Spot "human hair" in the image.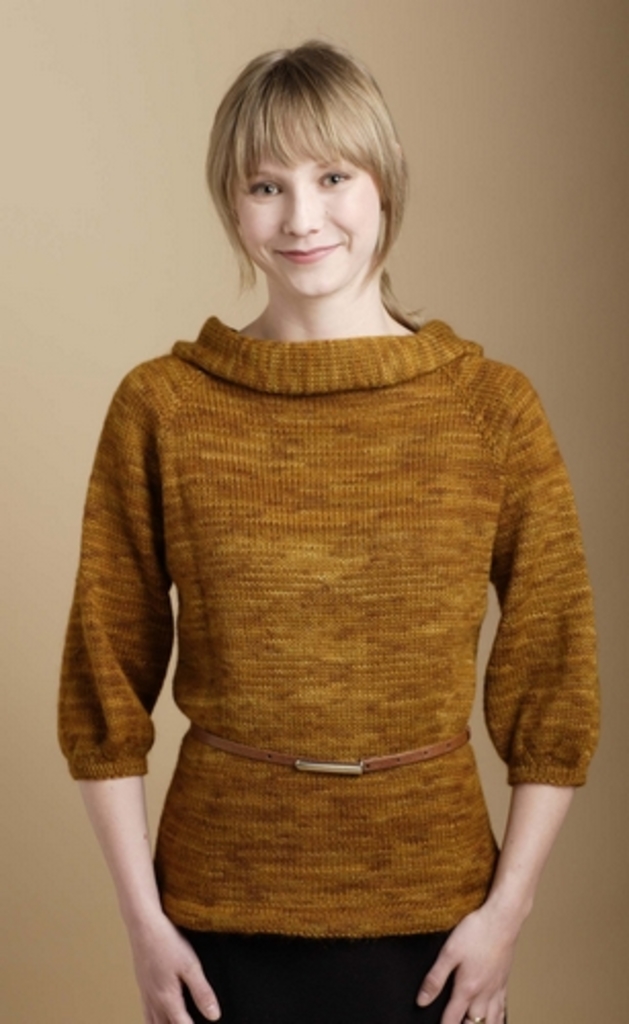
"human hair" found at [x1=195, y1=35, x2=410, y2=258].
